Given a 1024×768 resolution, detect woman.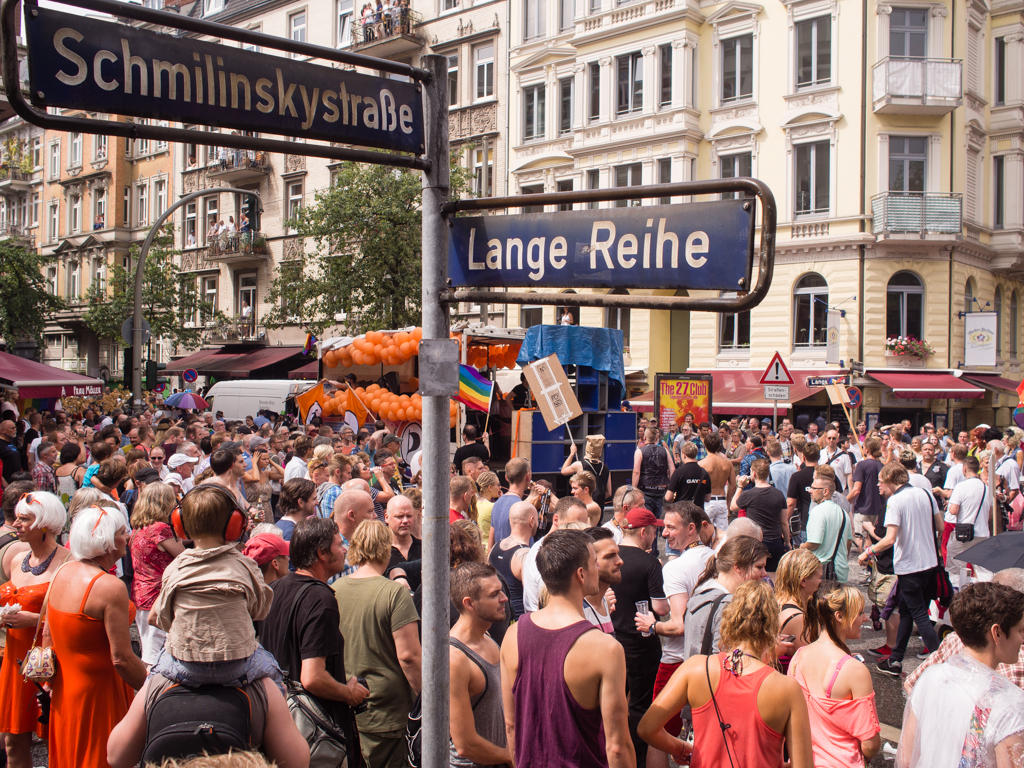
928, 435, 947, 464.
